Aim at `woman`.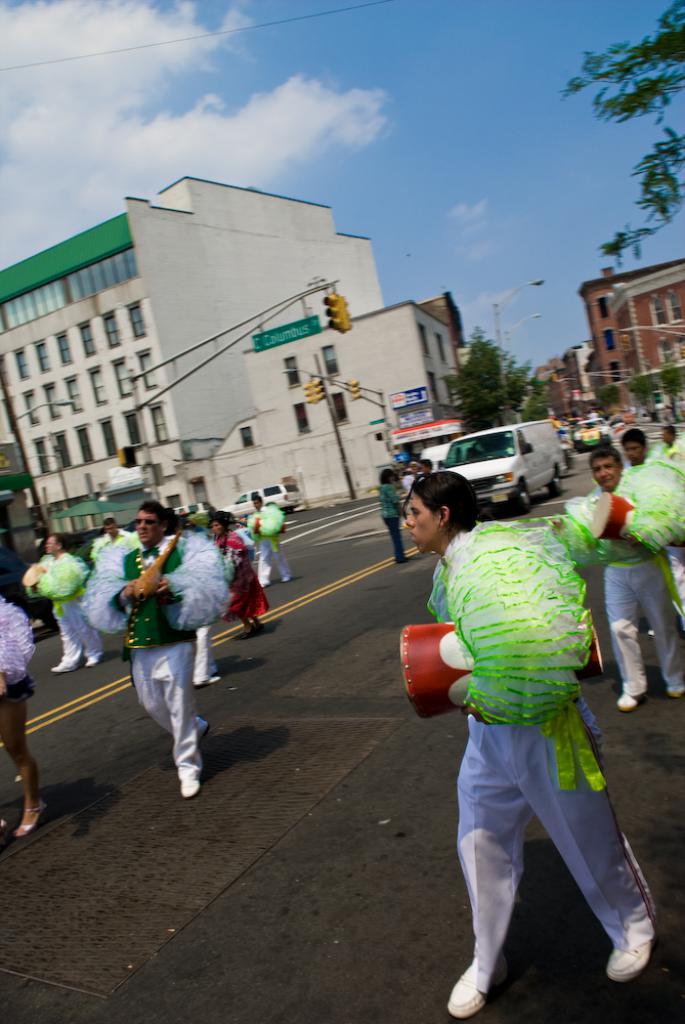
Aimed at [x1=378, y1=468, x2=410, y2=567].
